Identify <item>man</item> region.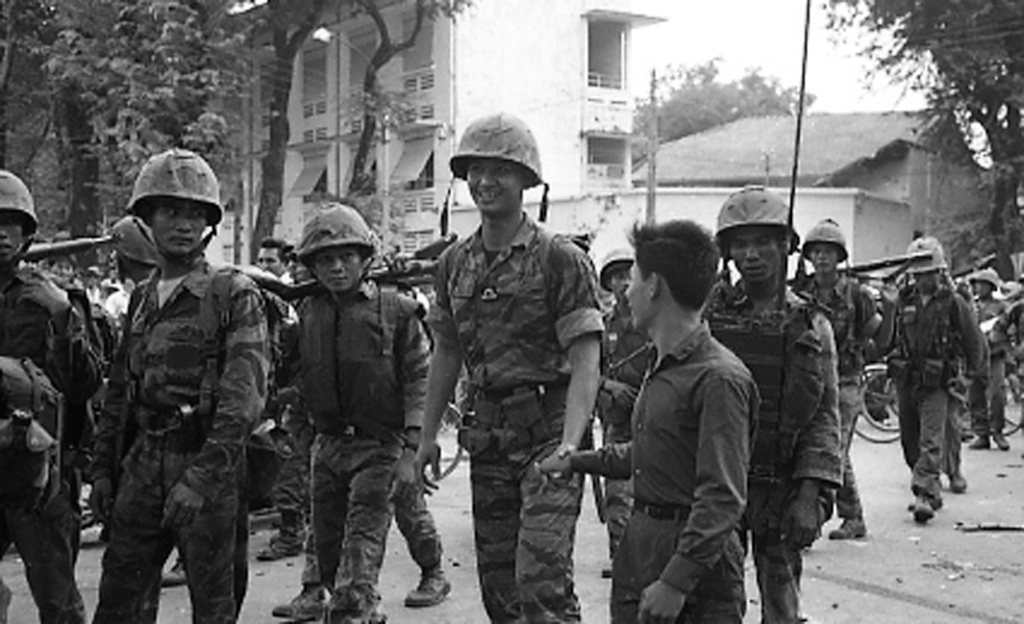
Region: [left=886, top=233, right=990, bottom=518].
